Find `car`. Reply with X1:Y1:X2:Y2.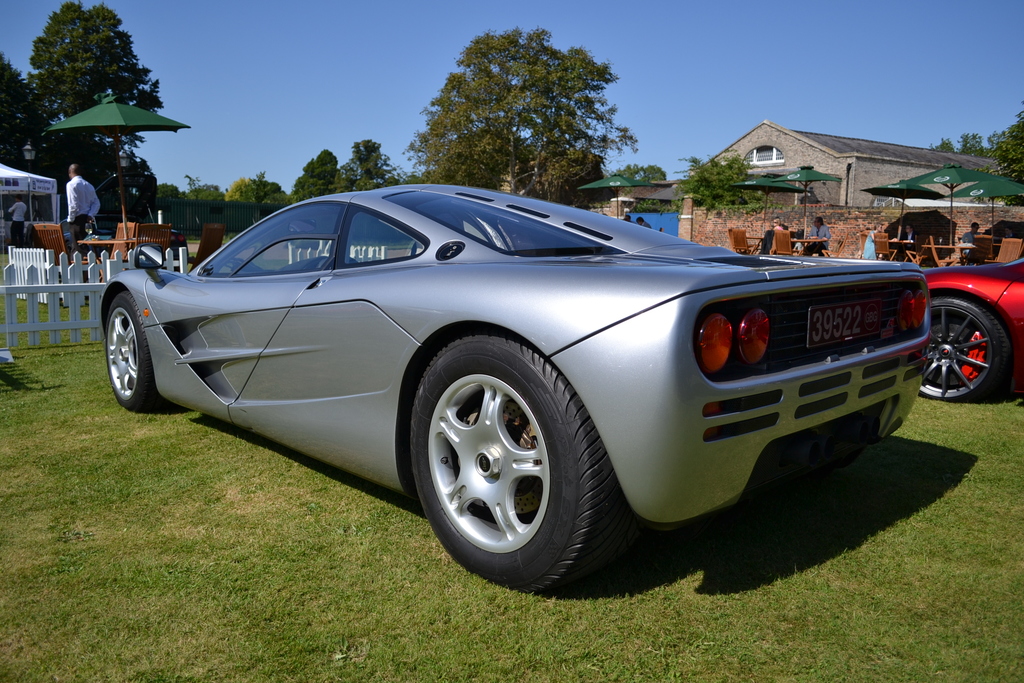
918:251:1023:404.
